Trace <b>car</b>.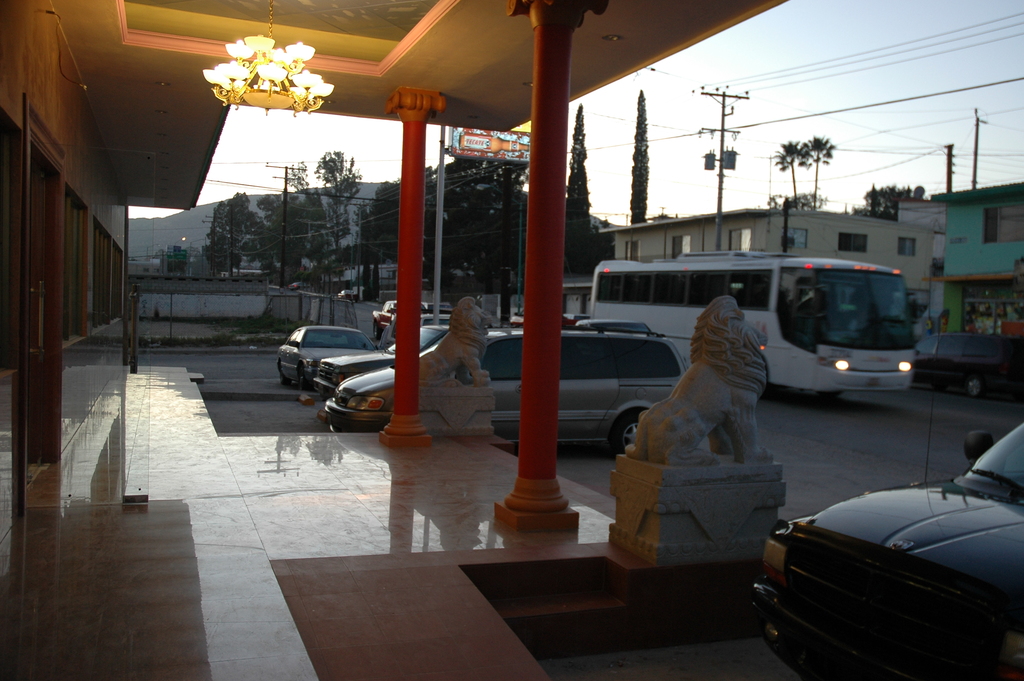
Traced to <box>308,322,451,397</box>.
